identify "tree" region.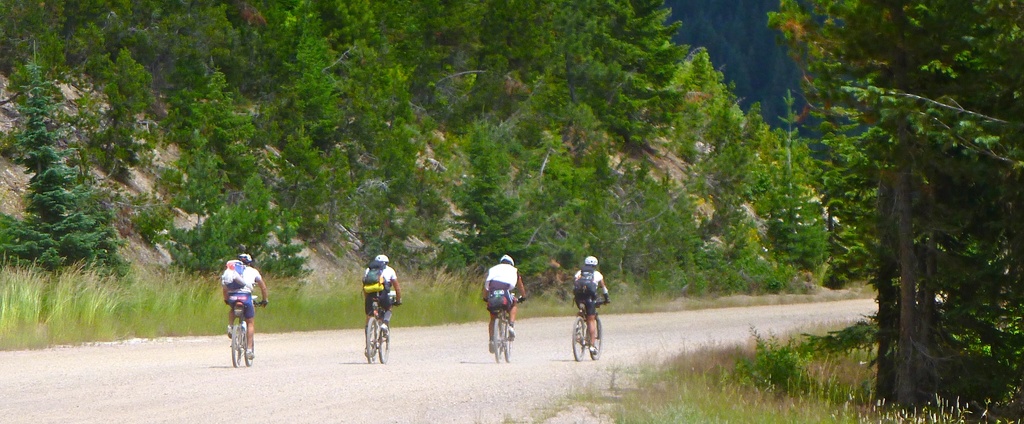
Region: left=0, top=61, right=74, bottom=167.
